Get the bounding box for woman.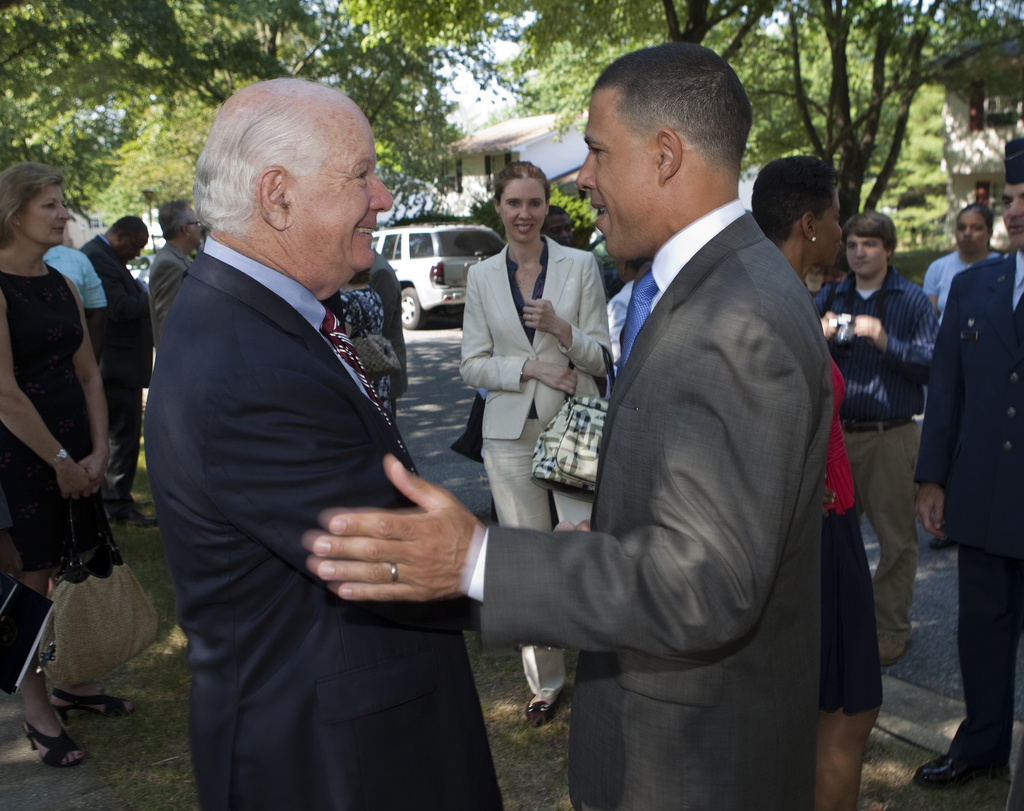
7, 154, 164, 770.
